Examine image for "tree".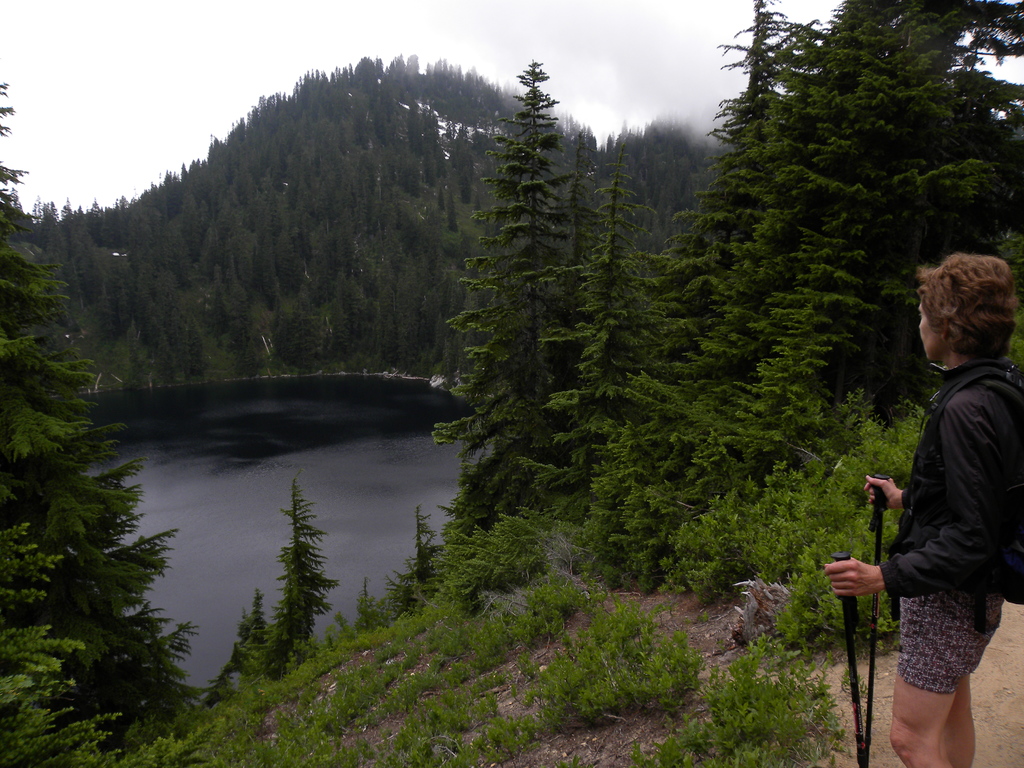
Examination result: l=415, t=504, r=442, b=590.
